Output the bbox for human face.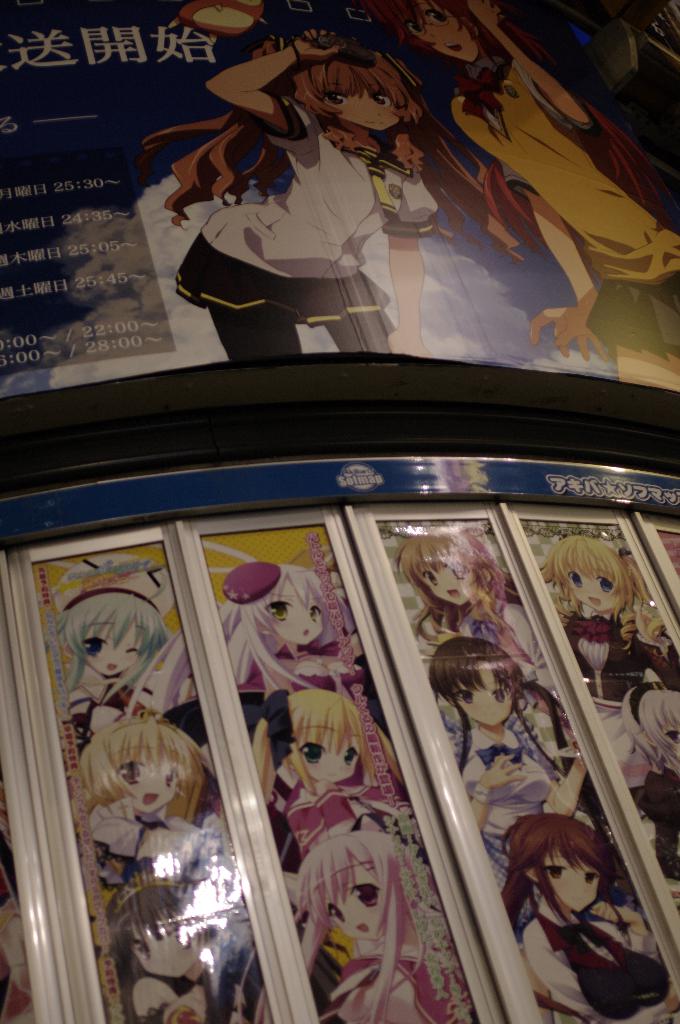
[404, 4, 484, 70].
